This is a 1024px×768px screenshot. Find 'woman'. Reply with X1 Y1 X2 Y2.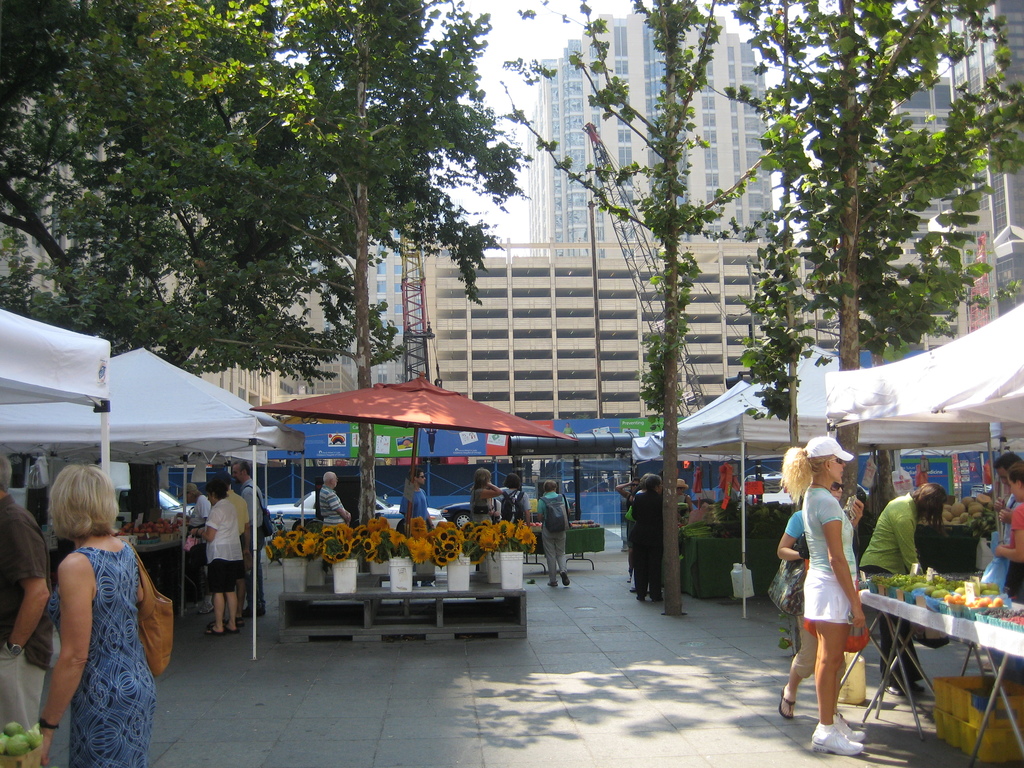
534 479 570 586.
